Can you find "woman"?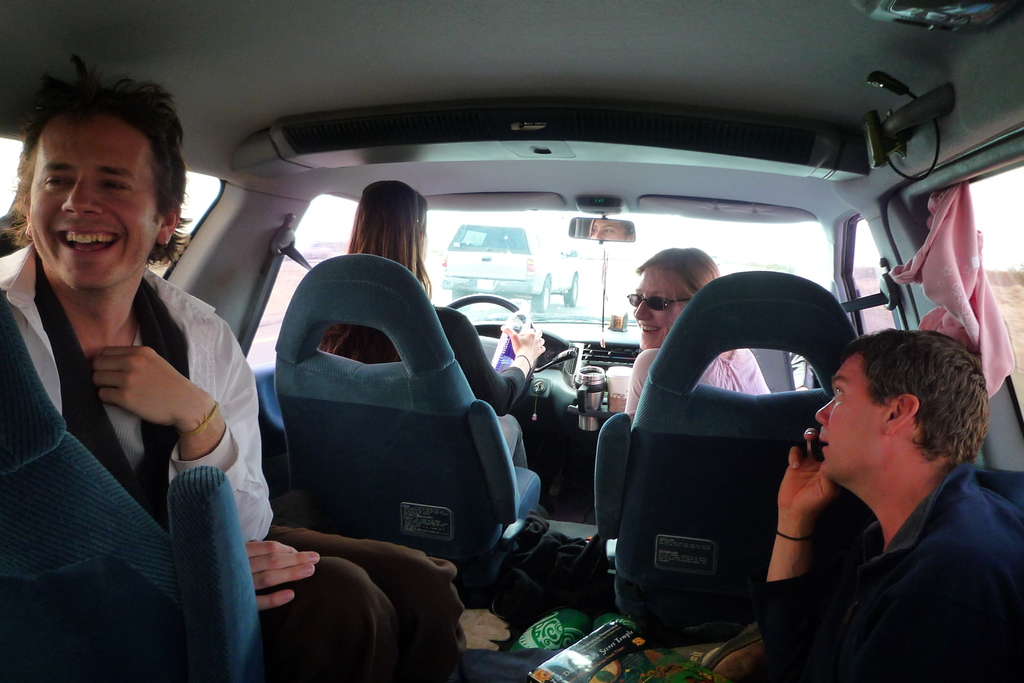
Yes, bounding box: [317,178,554,462].
